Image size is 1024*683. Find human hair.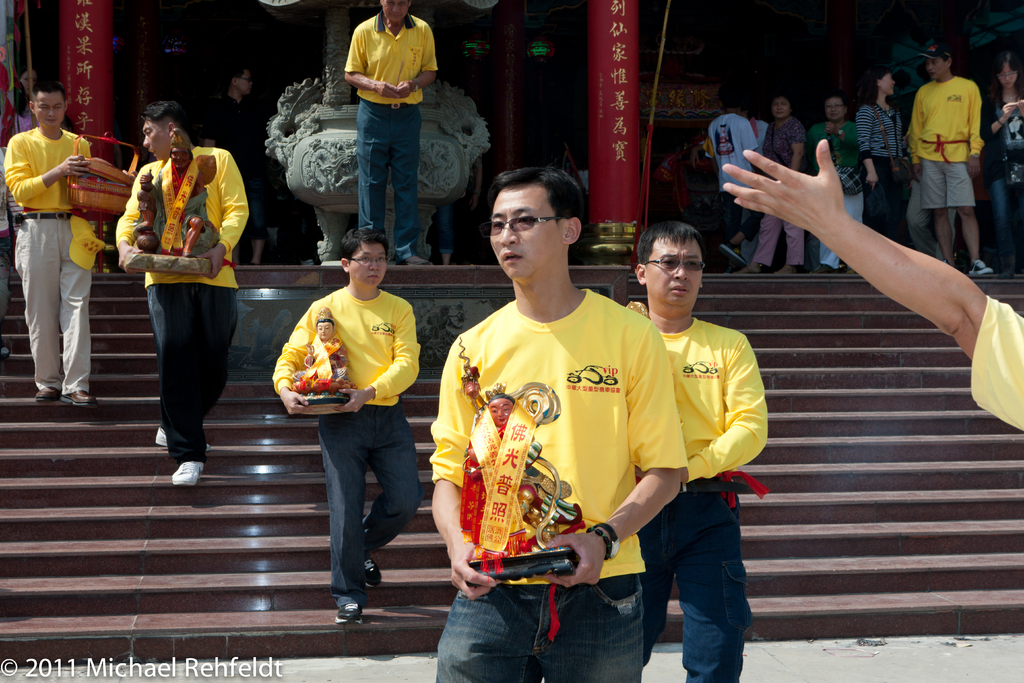
box=[339, 227, 390, 267].
